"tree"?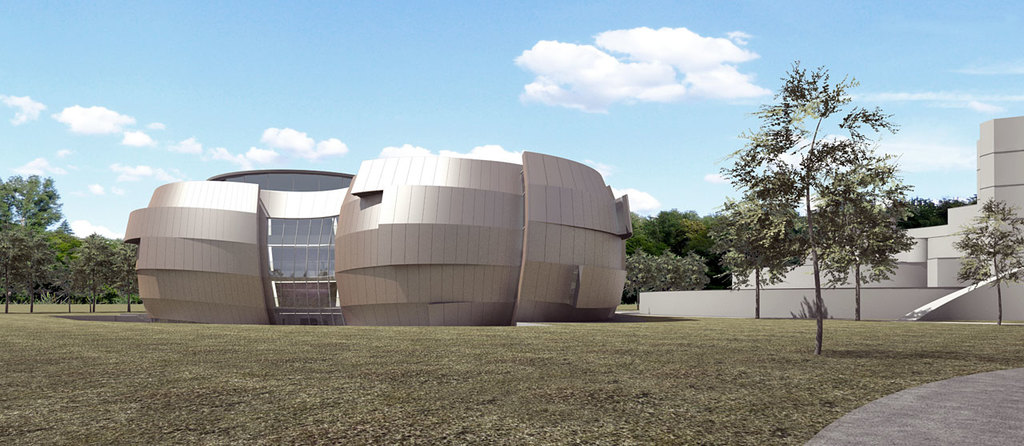
[73,235,107,309]
